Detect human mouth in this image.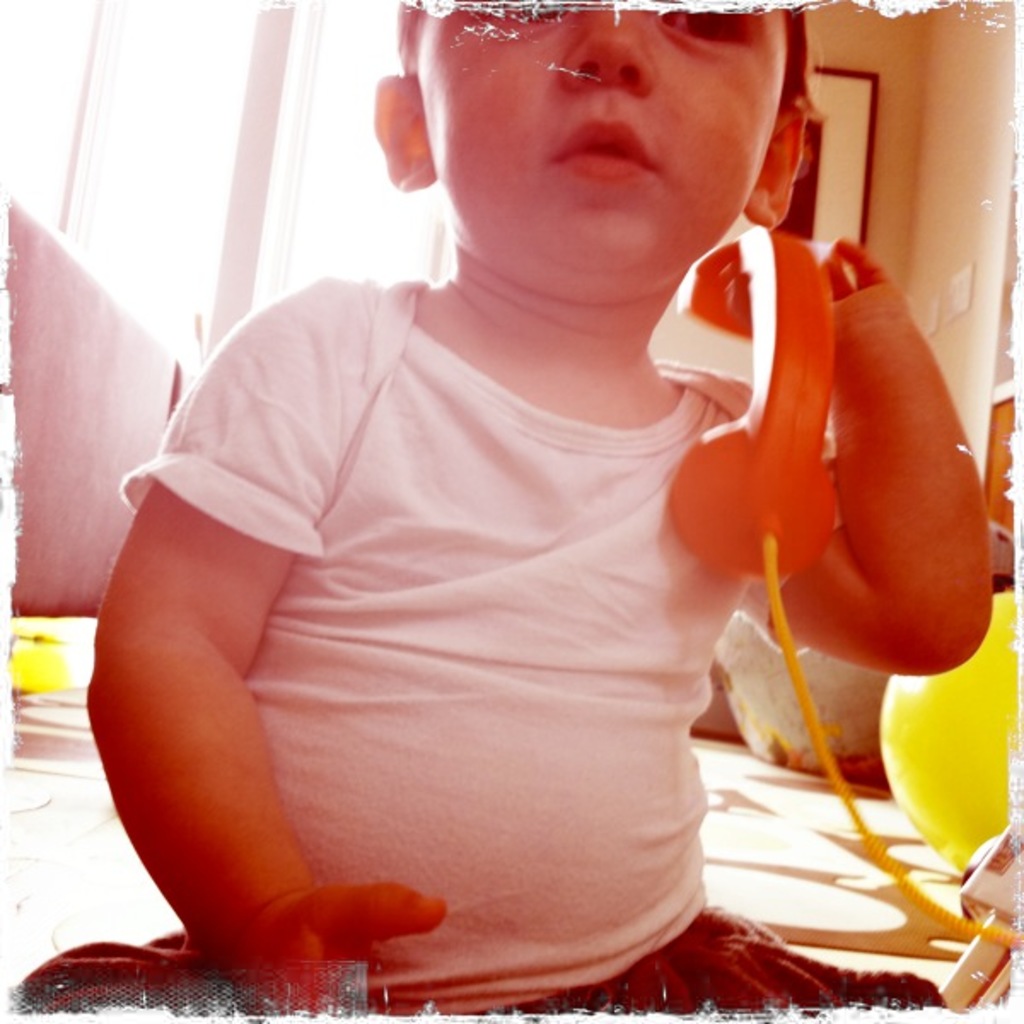
Detection: 556 118 645 179.
